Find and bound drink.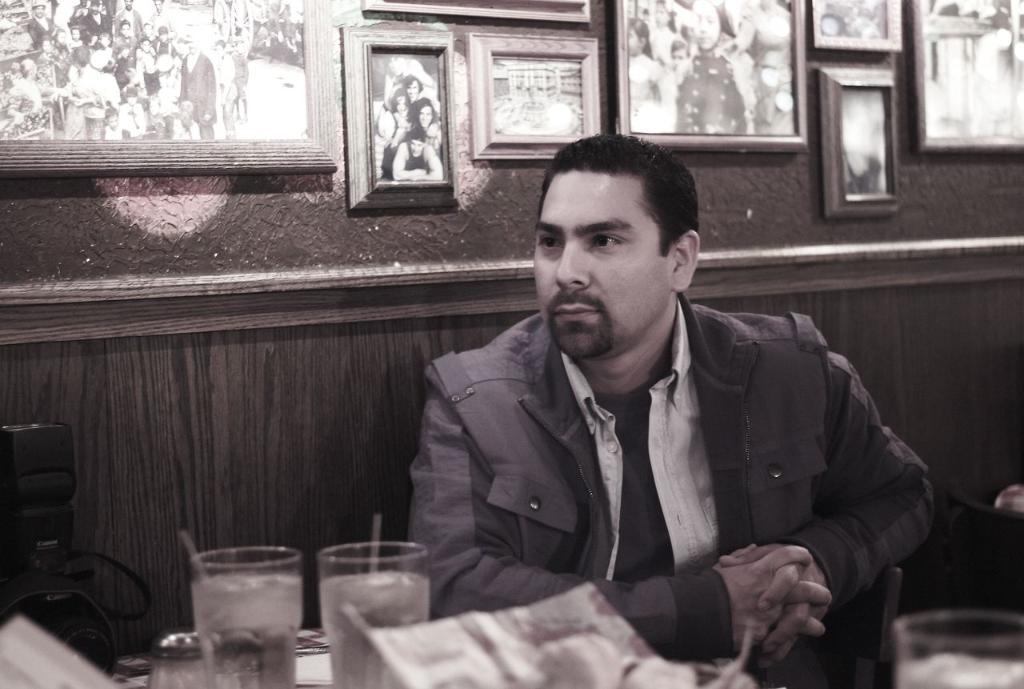
Bound: <region>320, 551, 426, 688</region>.
